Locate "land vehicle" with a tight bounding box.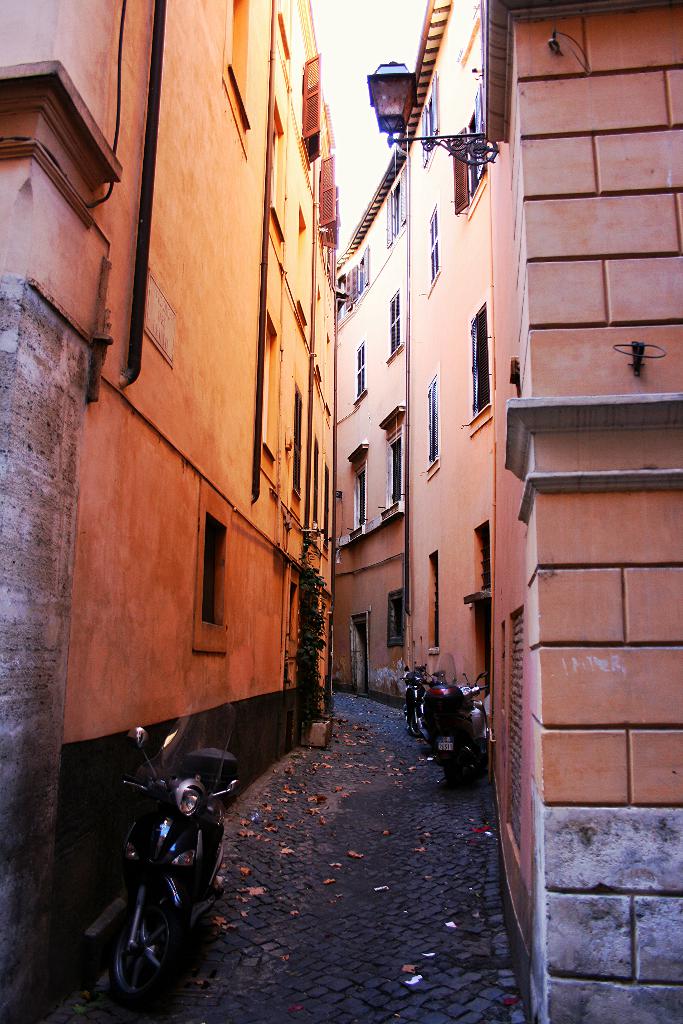
[84,695,242,1015].
